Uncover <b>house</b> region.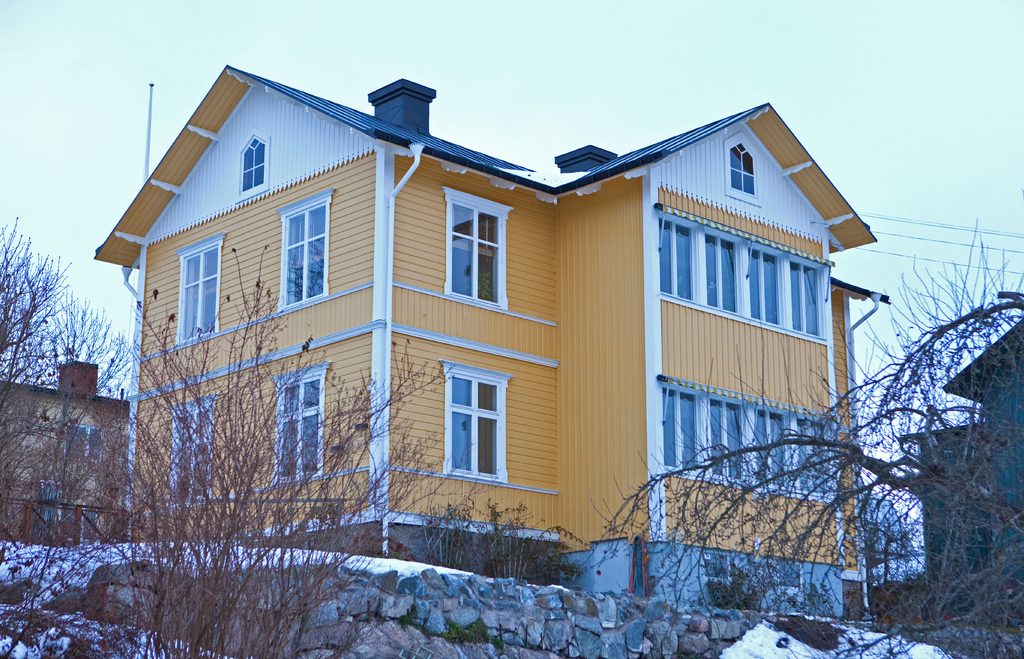
Uncovered: 4/354/120/538.
